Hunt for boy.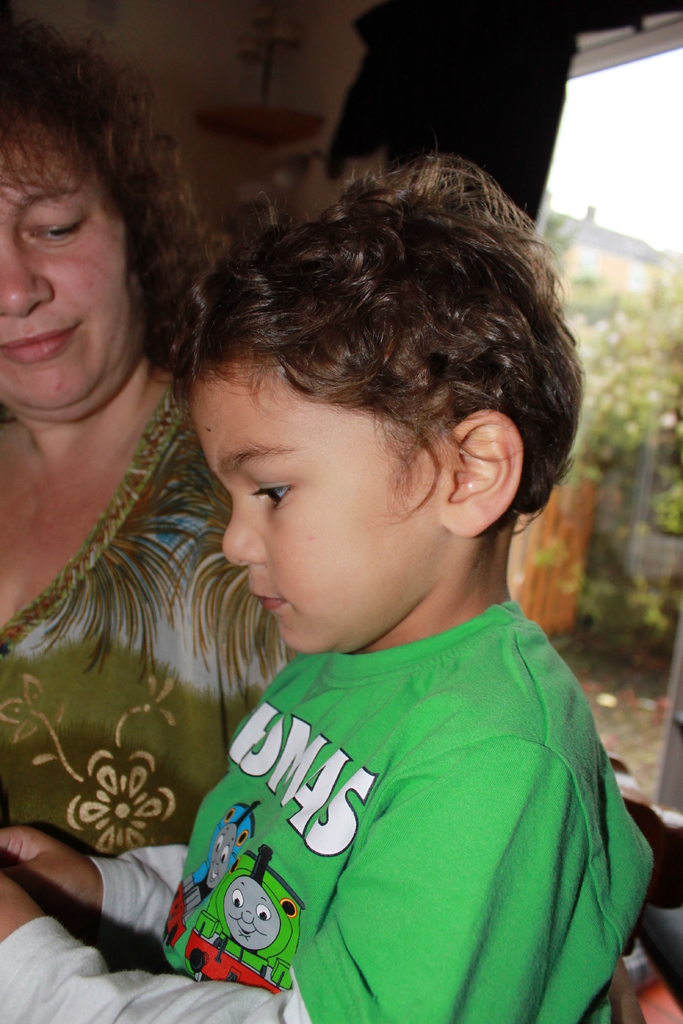
Hunted down at crop(161, 163, 630, 1014).
